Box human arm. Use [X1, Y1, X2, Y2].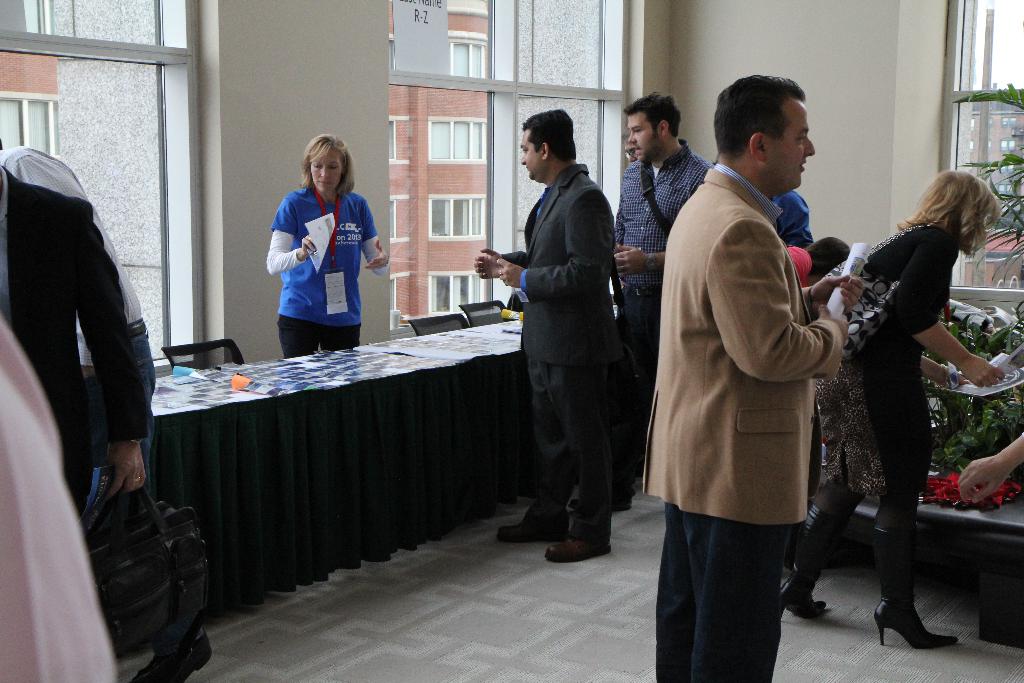
[17, 152, 85, 383].
